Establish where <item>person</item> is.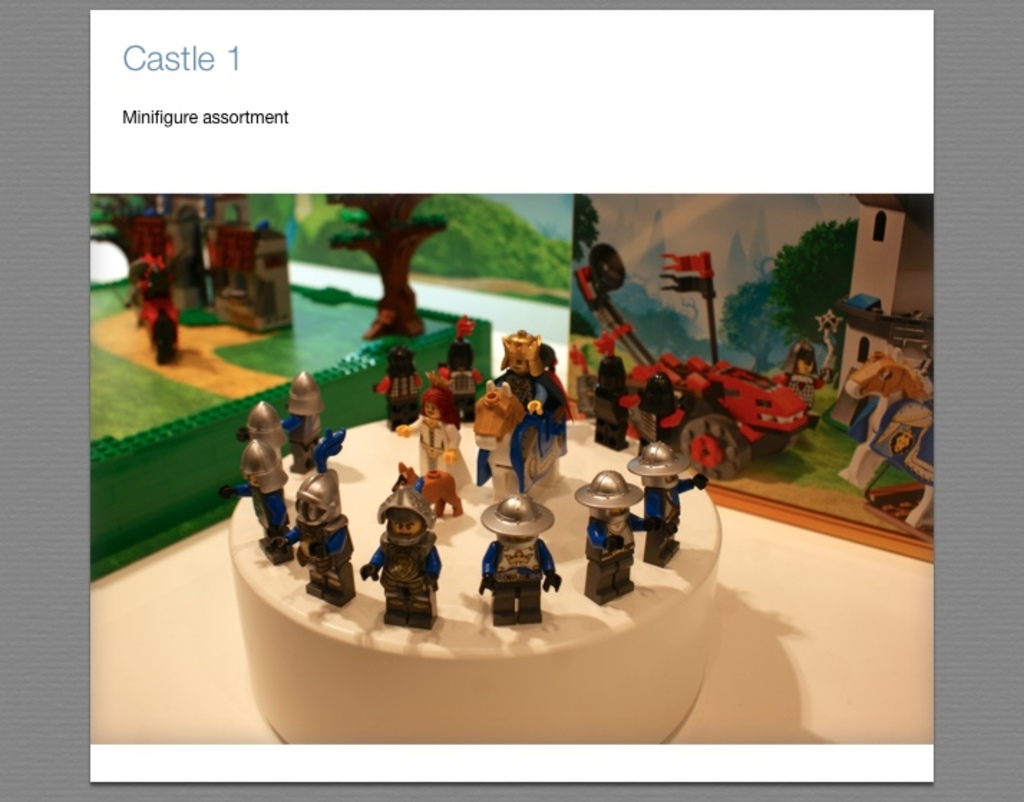
Established at x1=584 y1=354 x2=628 y2=458.
